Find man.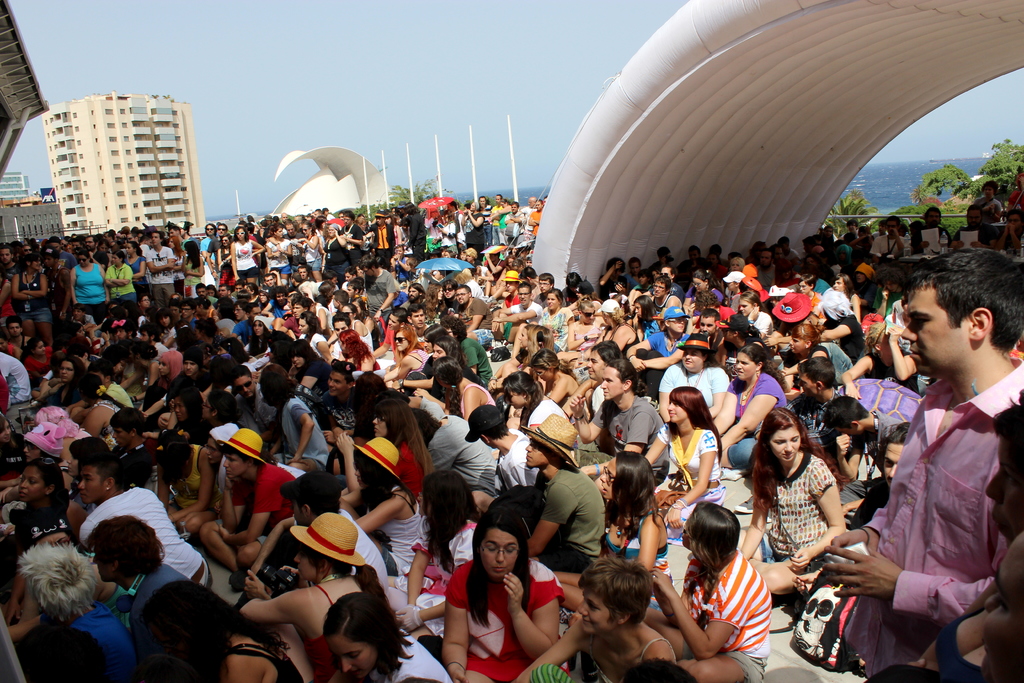
502,198,525,243.
